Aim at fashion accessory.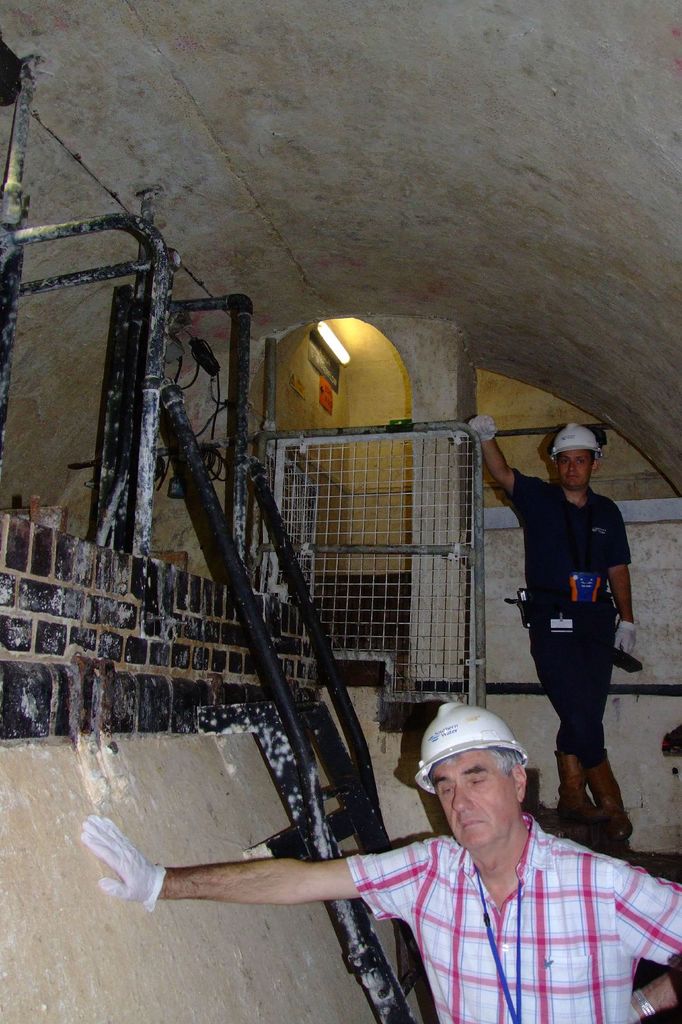
Aimed at [556, 745, 598, 822].
